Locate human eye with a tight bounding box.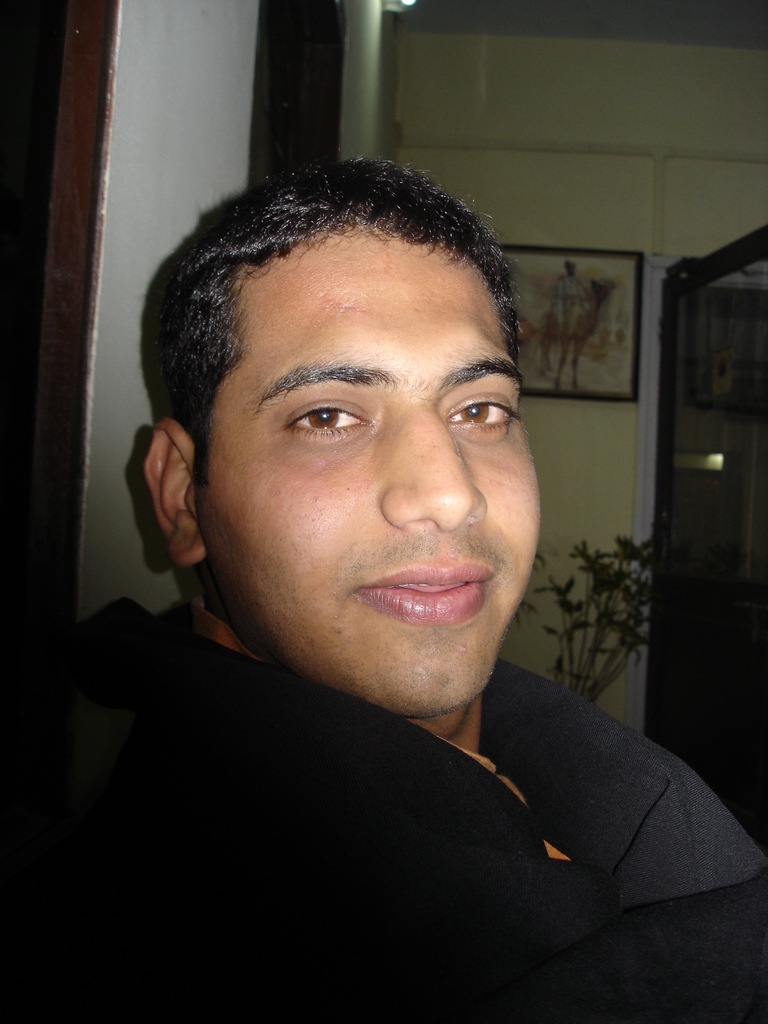
pyautogui.locateOnScreen(271, 385, 375, 463).
